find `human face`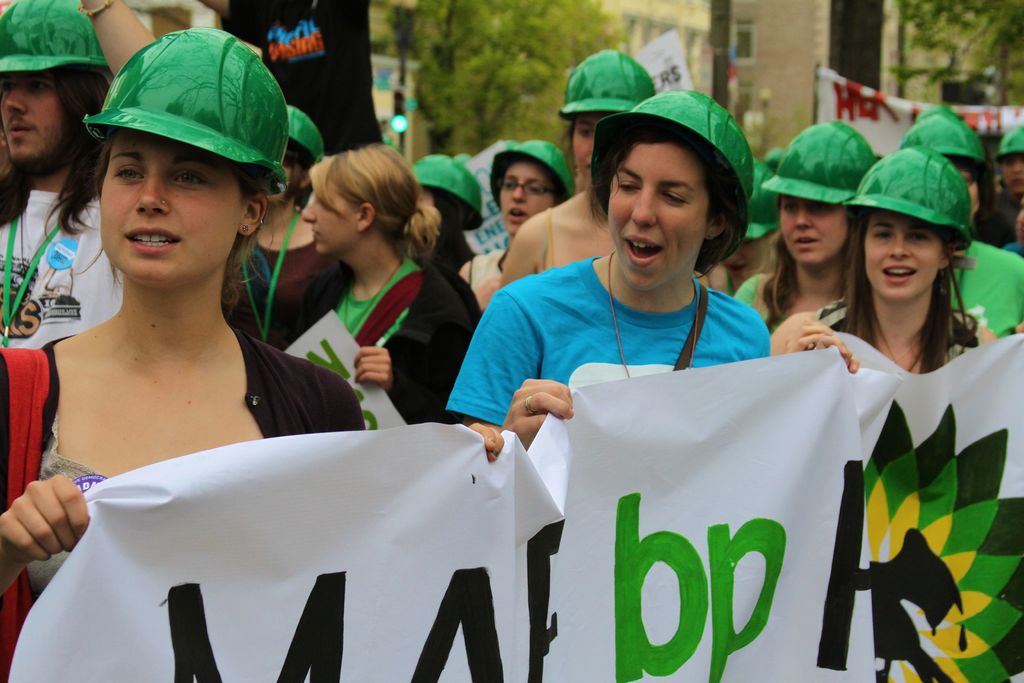
x1=723 y1=239 x2=769 y2=280
